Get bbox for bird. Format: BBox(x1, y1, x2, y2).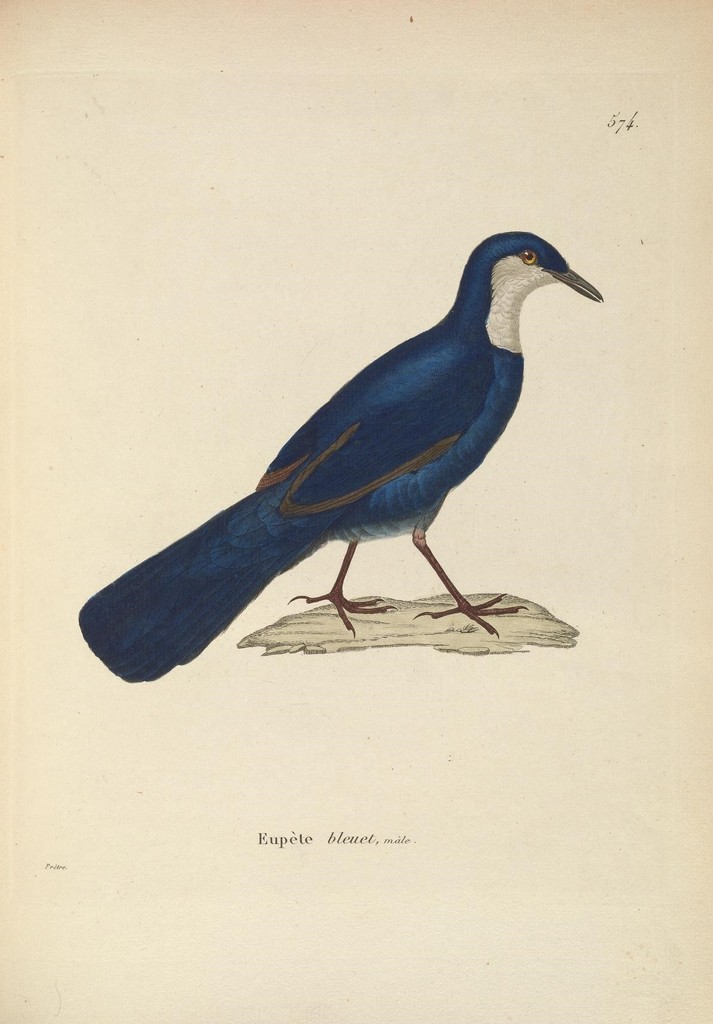
BBox(77, 213, 610, 638).
